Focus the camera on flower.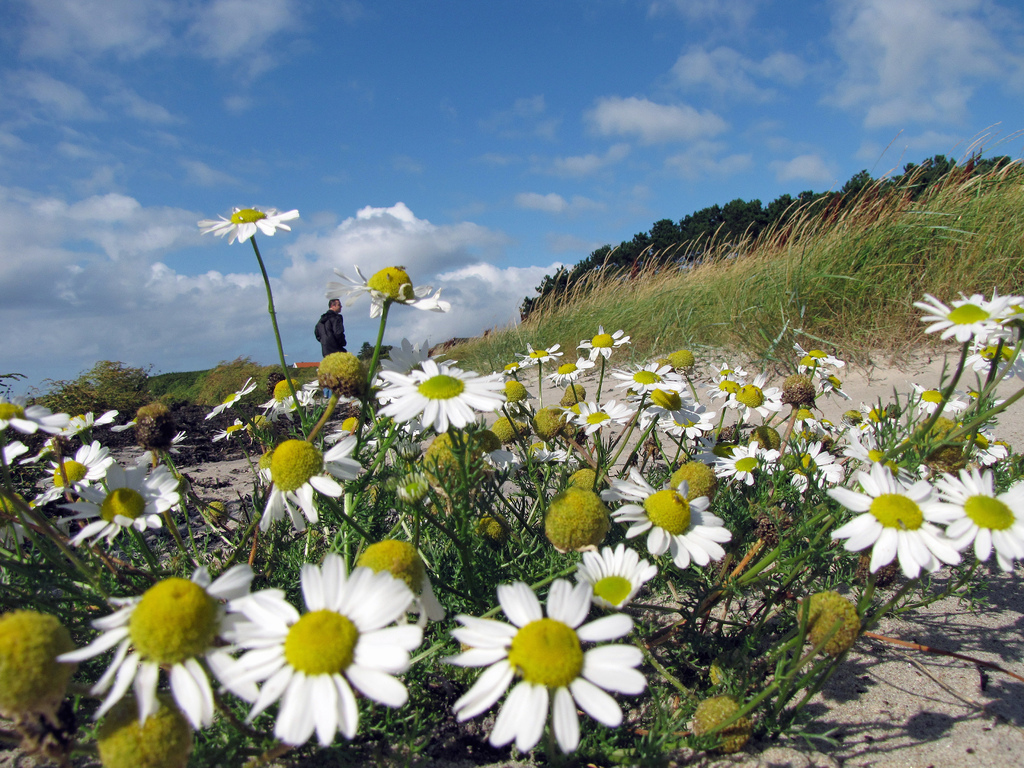
Focus region: rect(188, 200, 294, 252).
